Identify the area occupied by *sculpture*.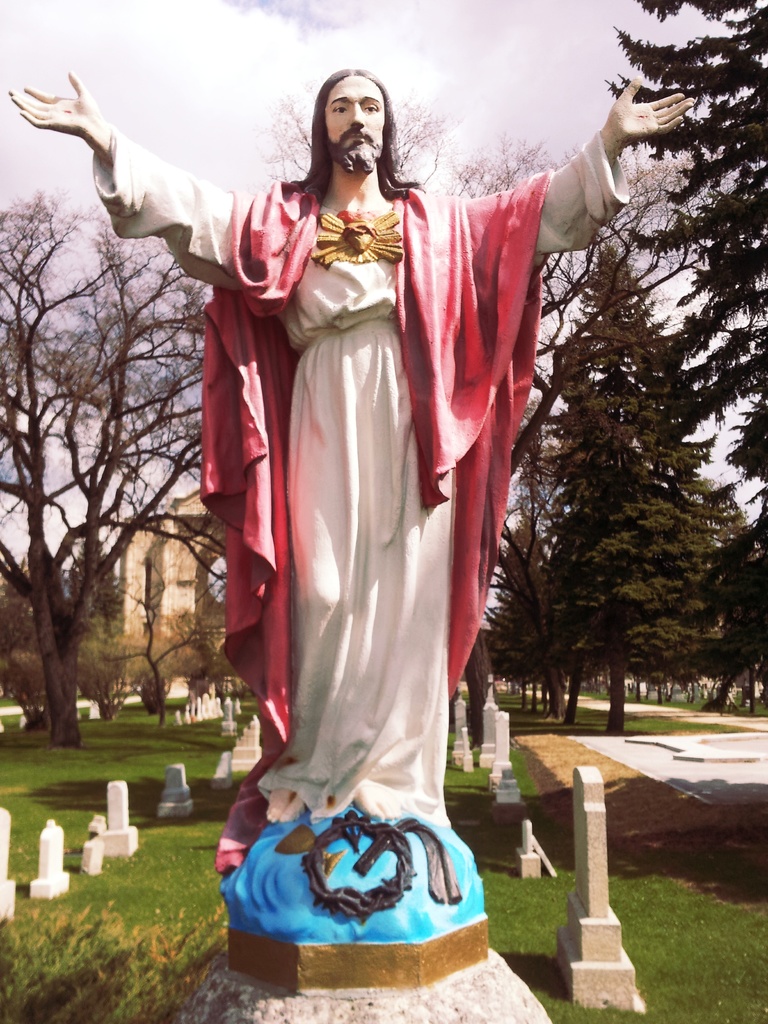
Area: box(1, 67, 701, 989).
